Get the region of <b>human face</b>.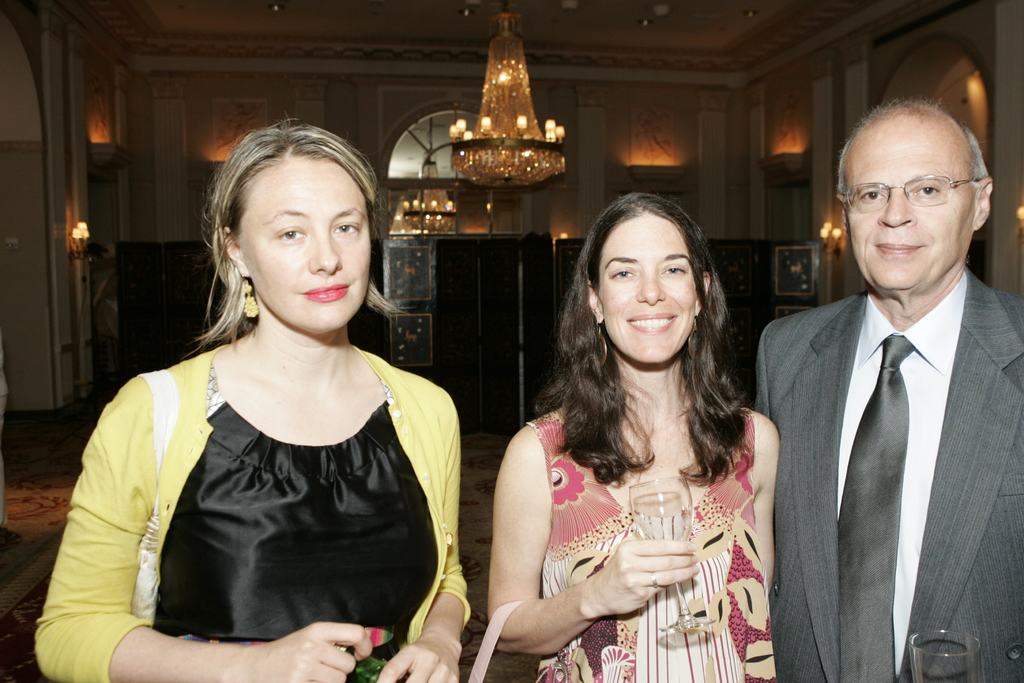
bbox(838, 125, 965, 290).
